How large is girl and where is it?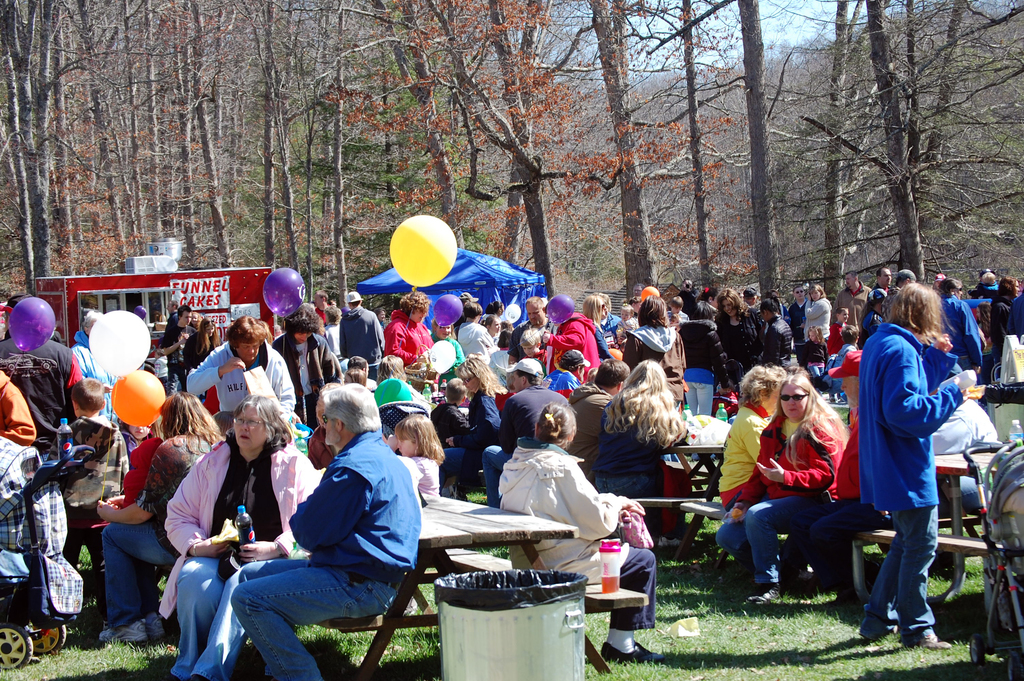
Bounding box: rect(117, 406, 163, 451).
